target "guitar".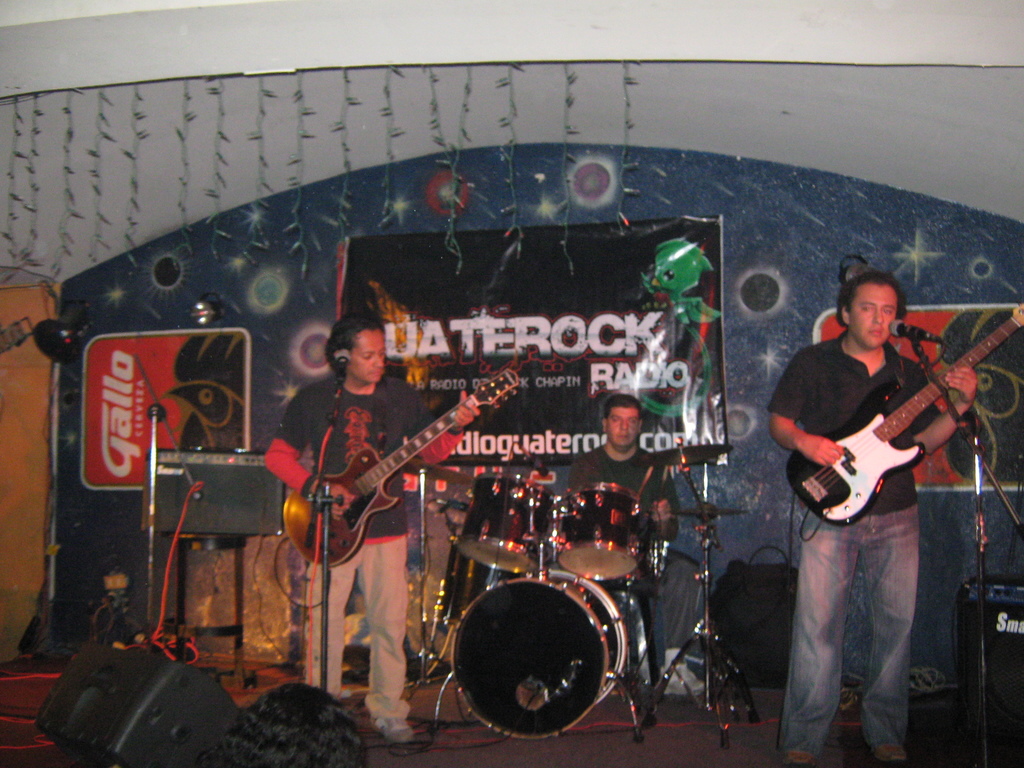
Target region: x1=785 y1=336 x2=1000 y2=528.
